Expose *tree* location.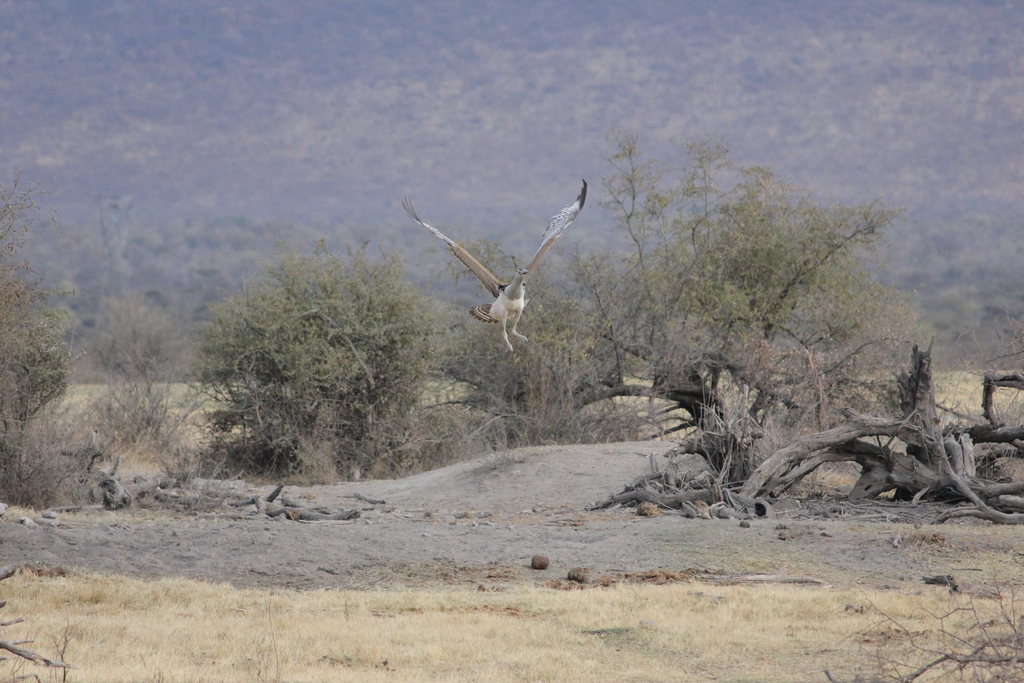
Exposed at [0, 170, 175, 522].
